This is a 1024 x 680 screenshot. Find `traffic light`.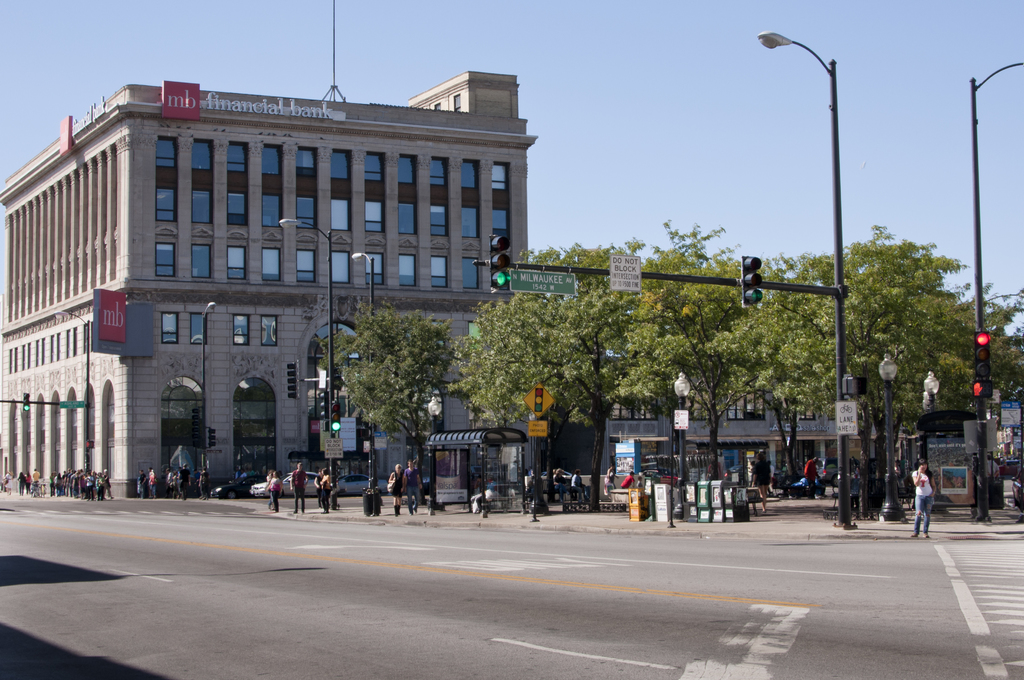
Bounding box: {"left": 210, "top": 428, "right": 216, "bottom": 448}.
